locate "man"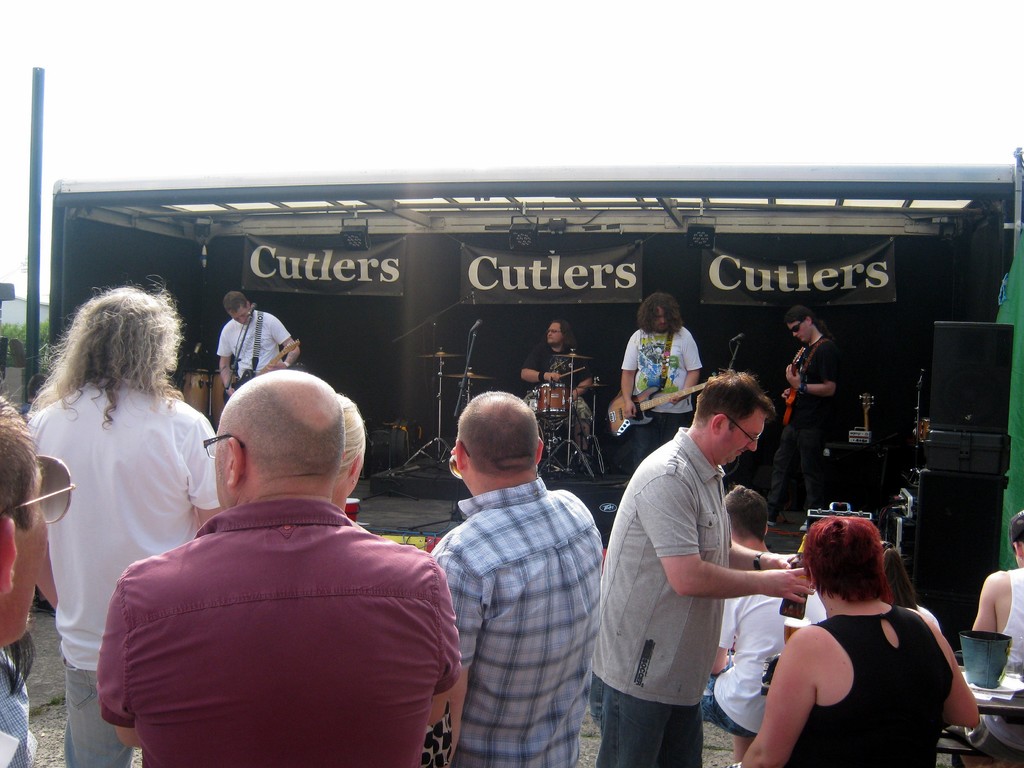
[x1=0, y1=390, x2=47, y2=767]
